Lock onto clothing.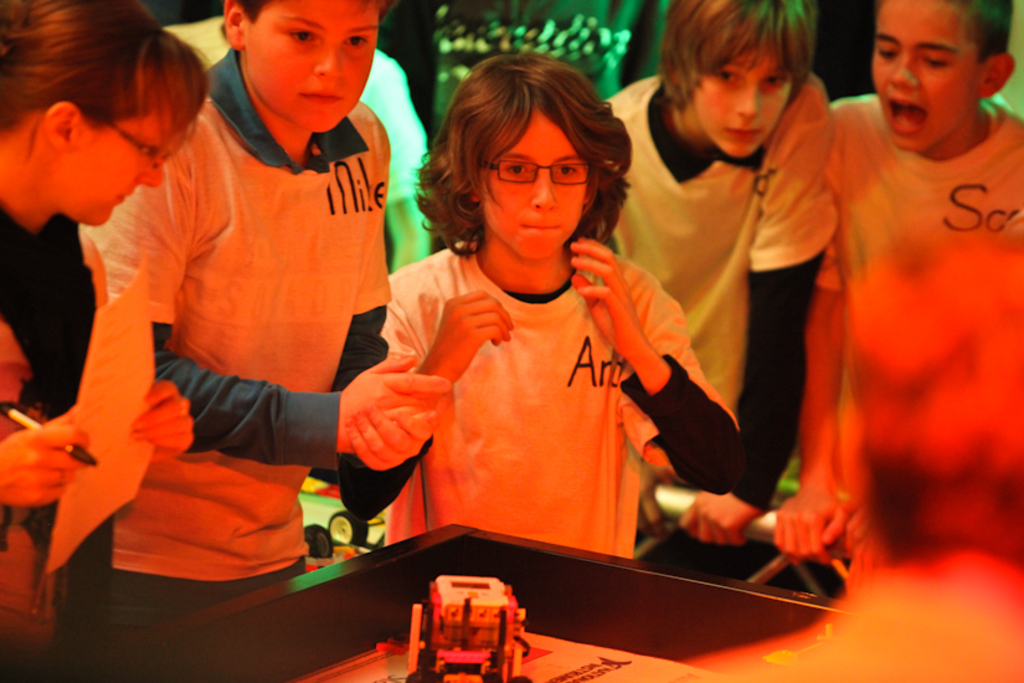
Locked: <region>74, 46, 387, 631</region>.
